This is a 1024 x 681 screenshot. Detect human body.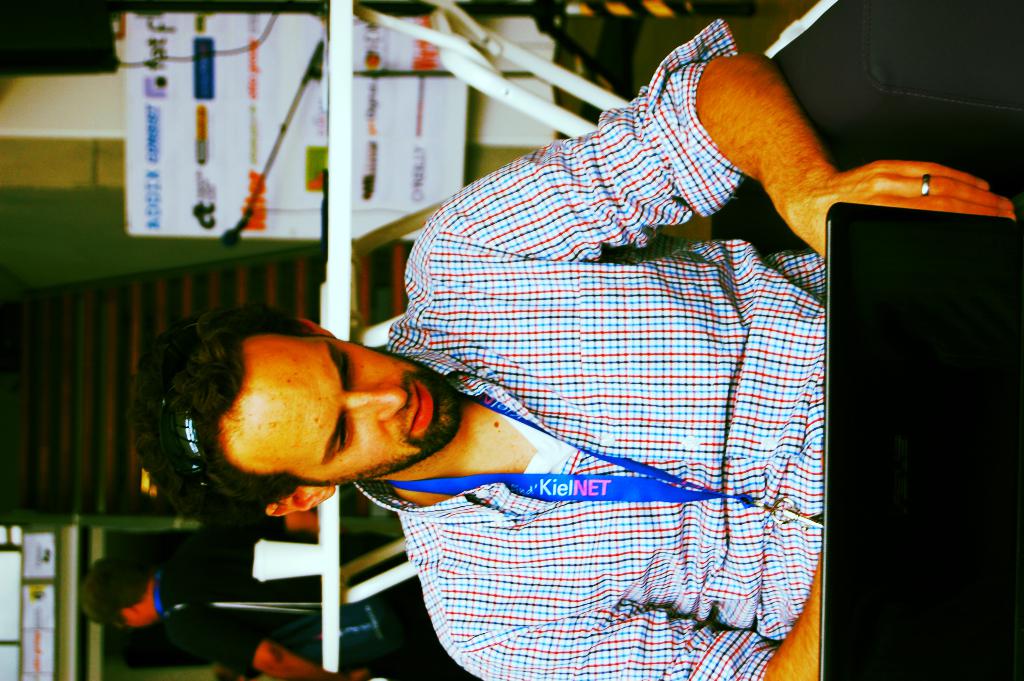
l=141, t=530, r=471, b=680.
